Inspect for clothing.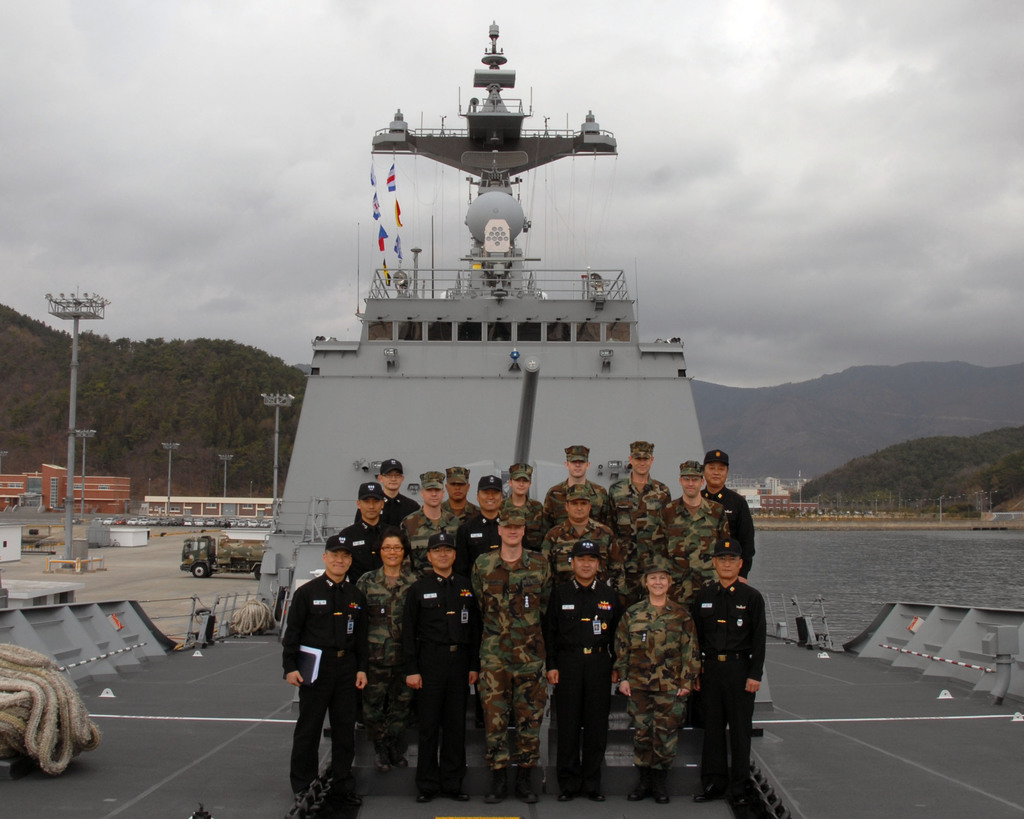
Inspection: bbox=(401, 562, 478, 787).
